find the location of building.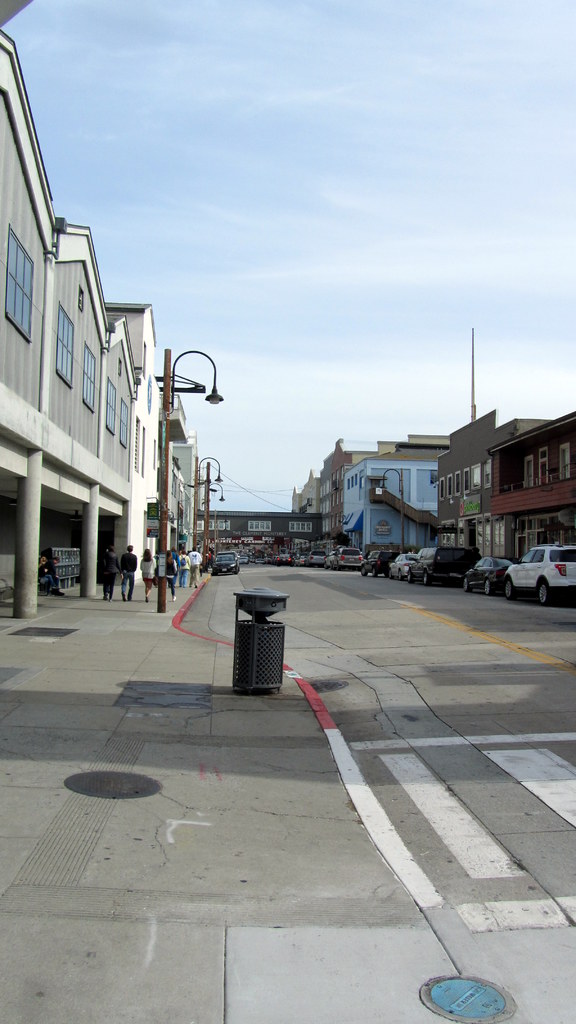
Location: 0/32/216/620.
